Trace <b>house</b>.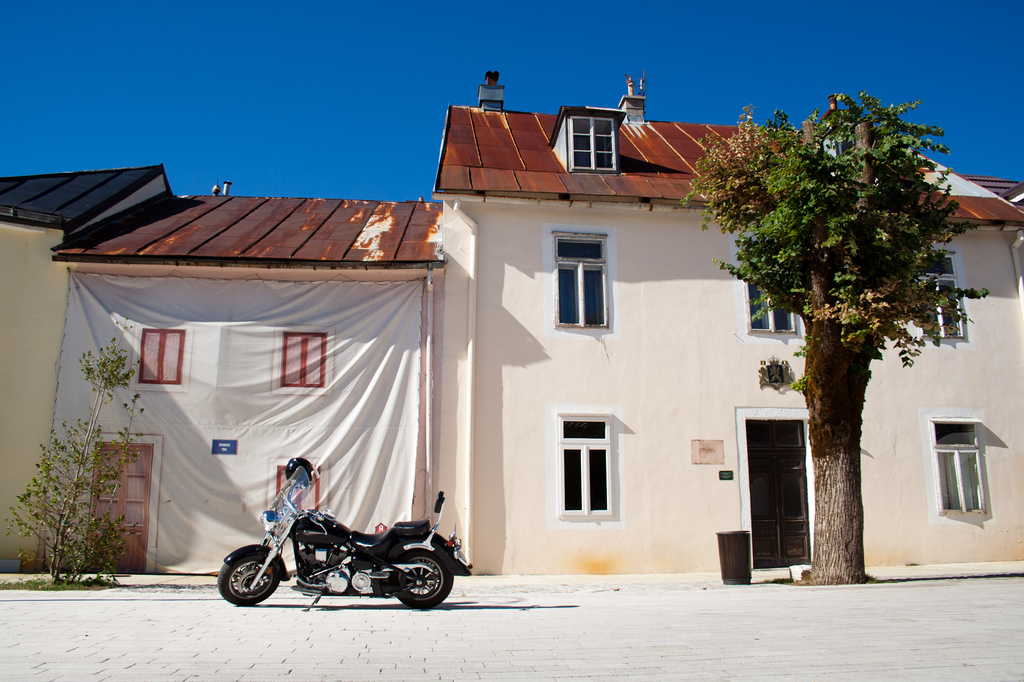
Traced to bbox=(429, 68, 1023, 577).
